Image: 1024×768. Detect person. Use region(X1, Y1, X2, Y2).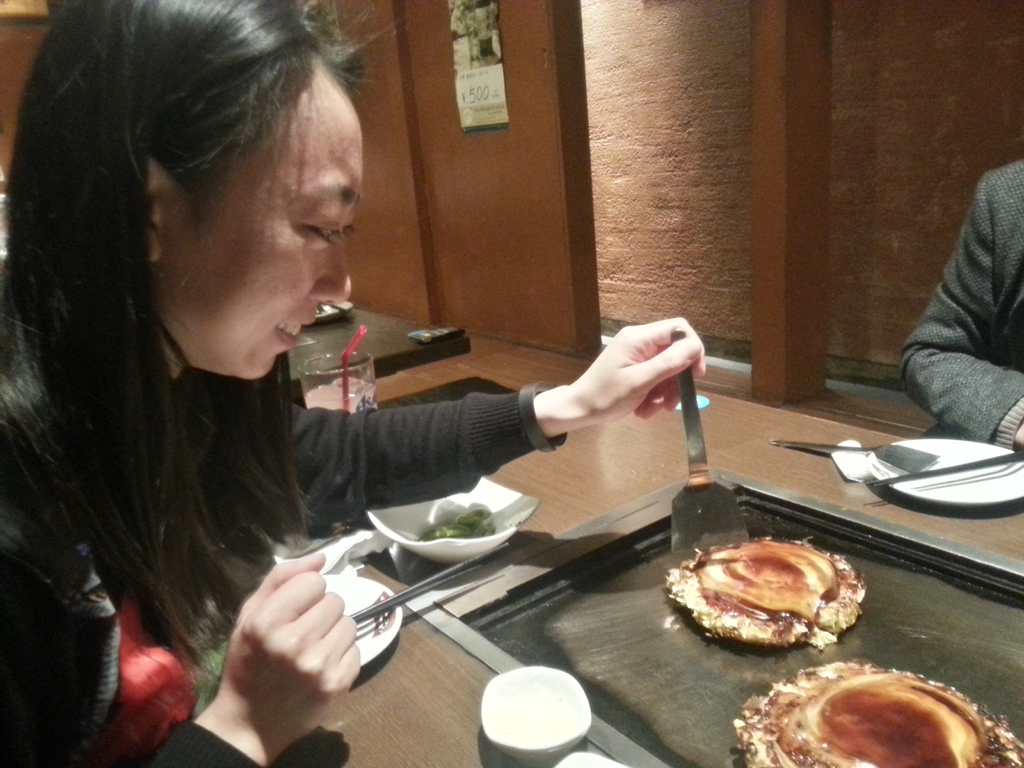
region(900, 161, 1023, 451).
